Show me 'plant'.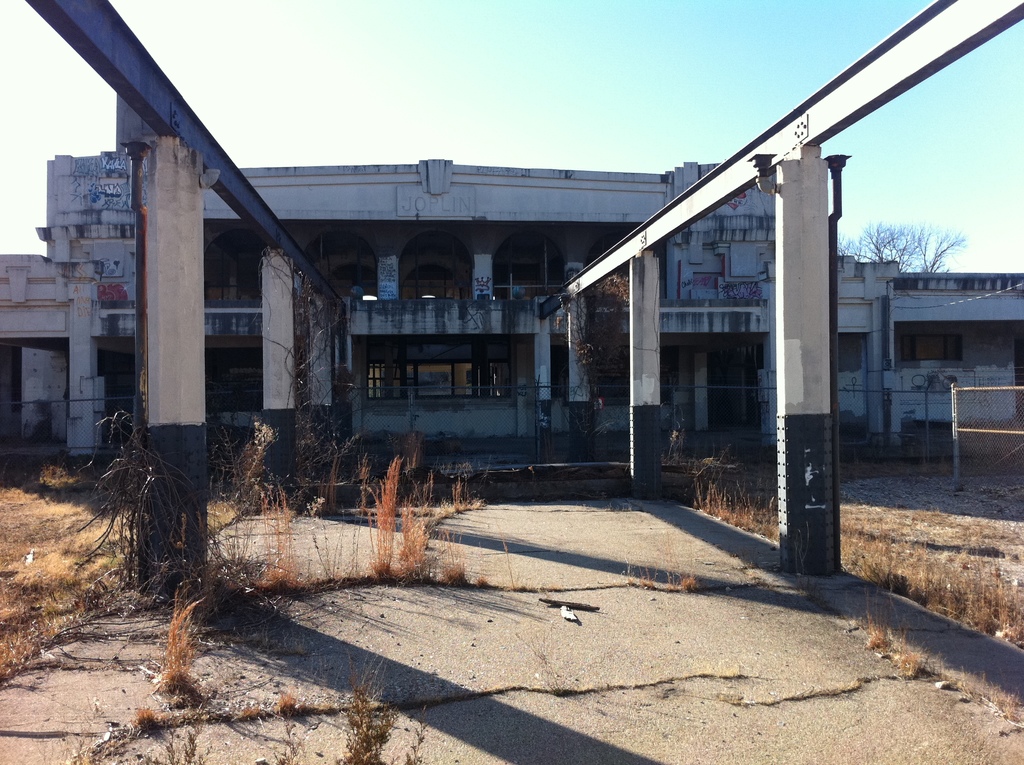
'plant' is here: 84 408 232 626.
